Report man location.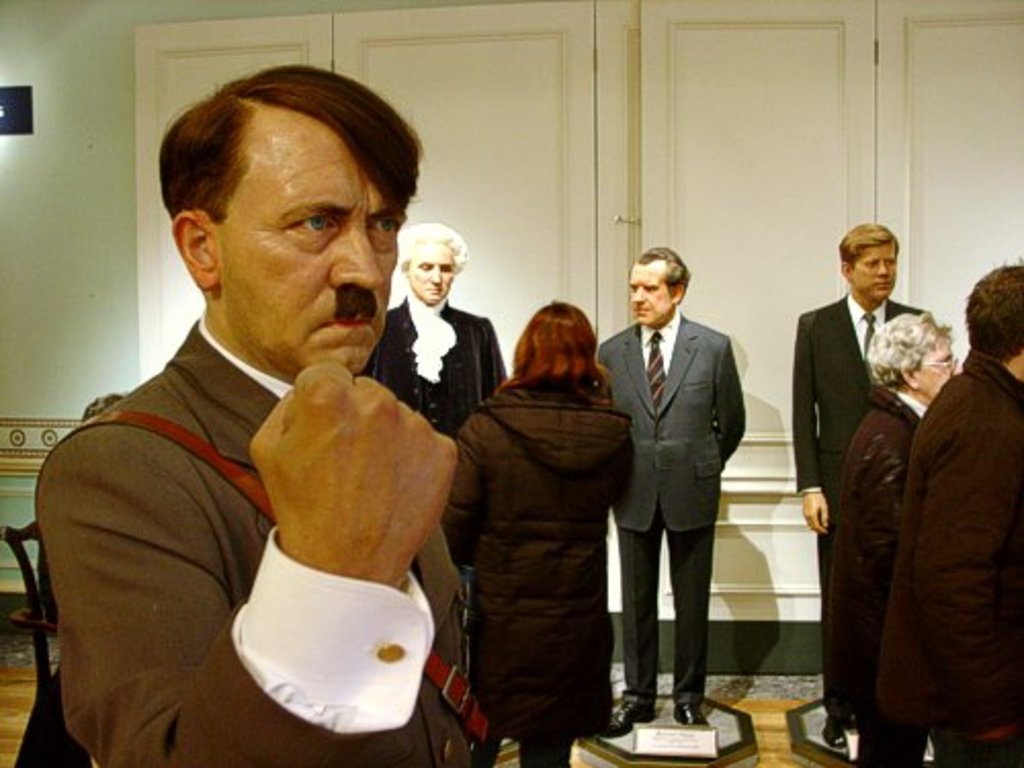
Report: crop(37, 61, 492, 766).
